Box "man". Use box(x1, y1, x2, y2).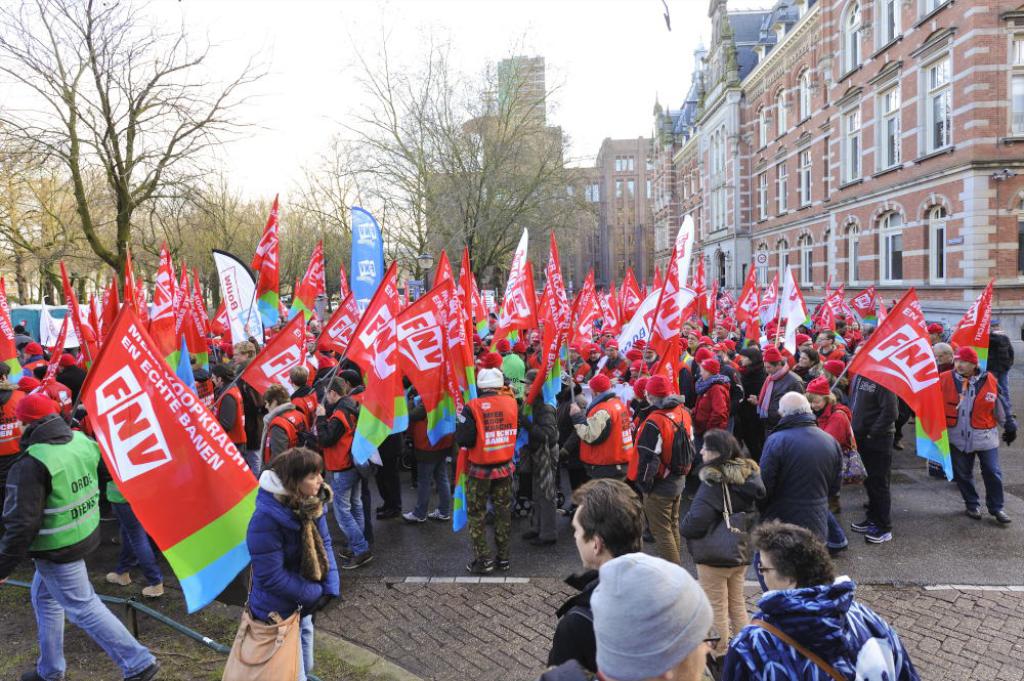
box(621, 380, 700, 571).
